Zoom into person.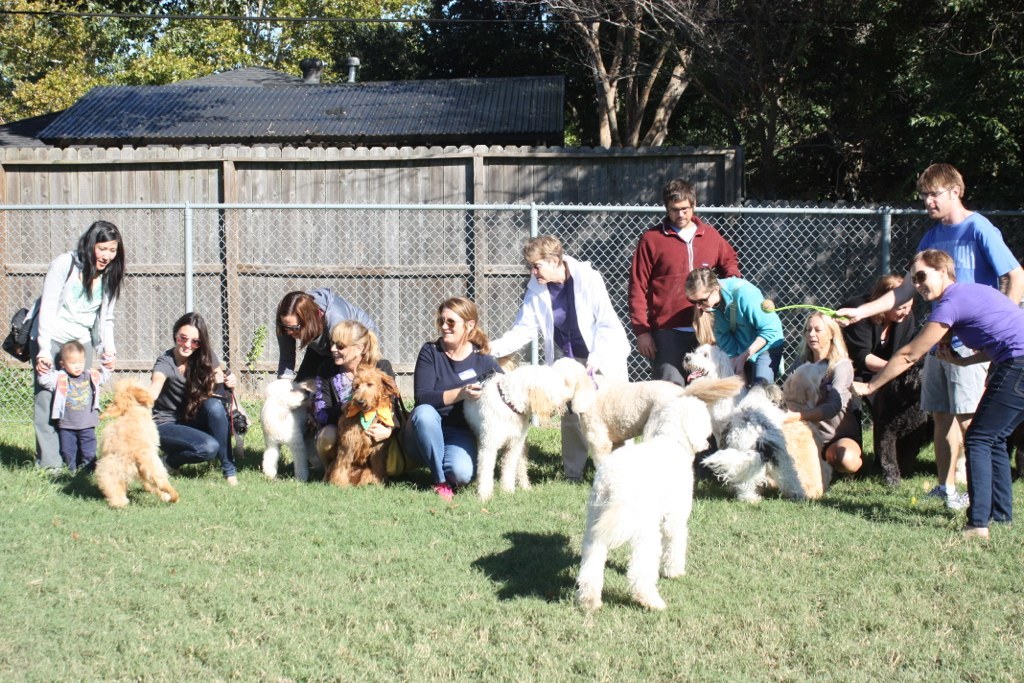
Zoom target: <region>309, 316, 414, 481</region>.
